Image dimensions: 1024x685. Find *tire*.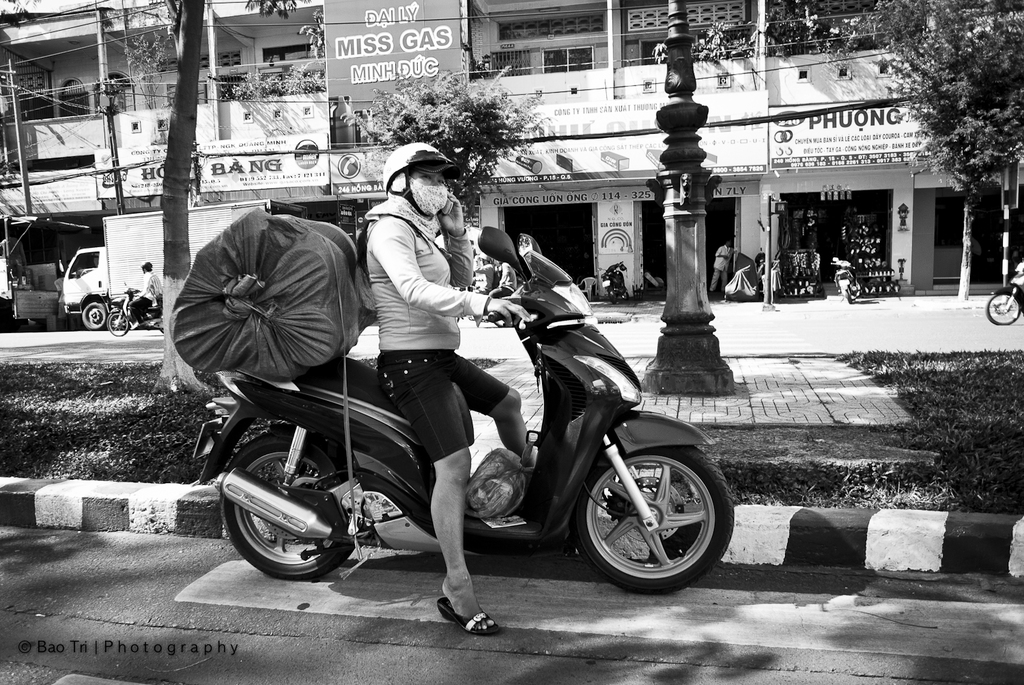
221, 433, 354, 580.
